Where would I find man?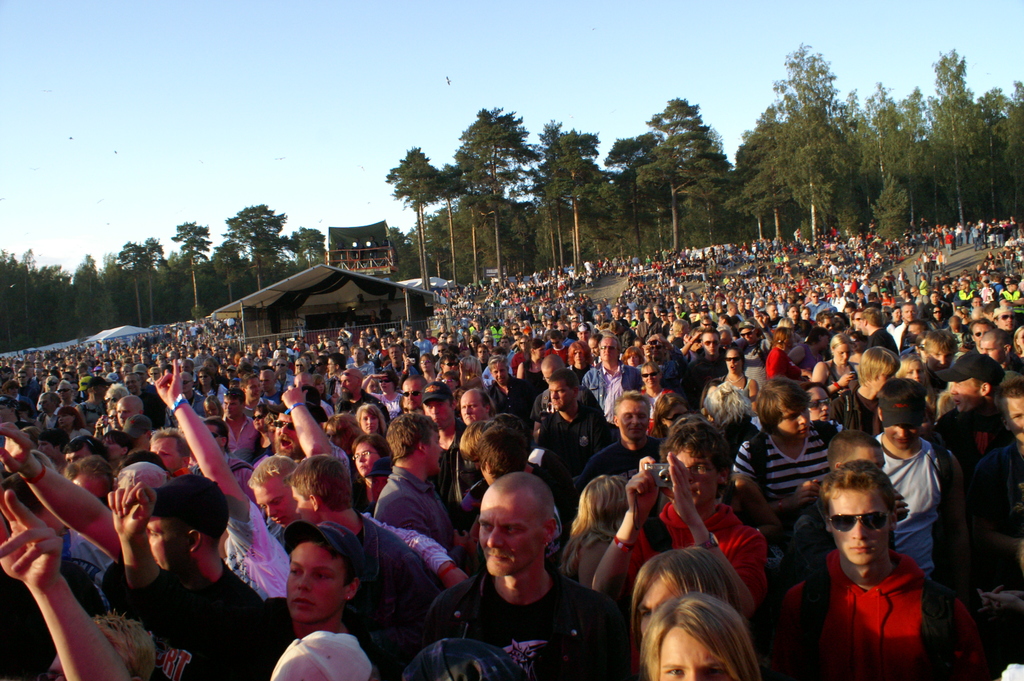
At pyautogui.locateOnScreen(540, 367, 608, 477).
